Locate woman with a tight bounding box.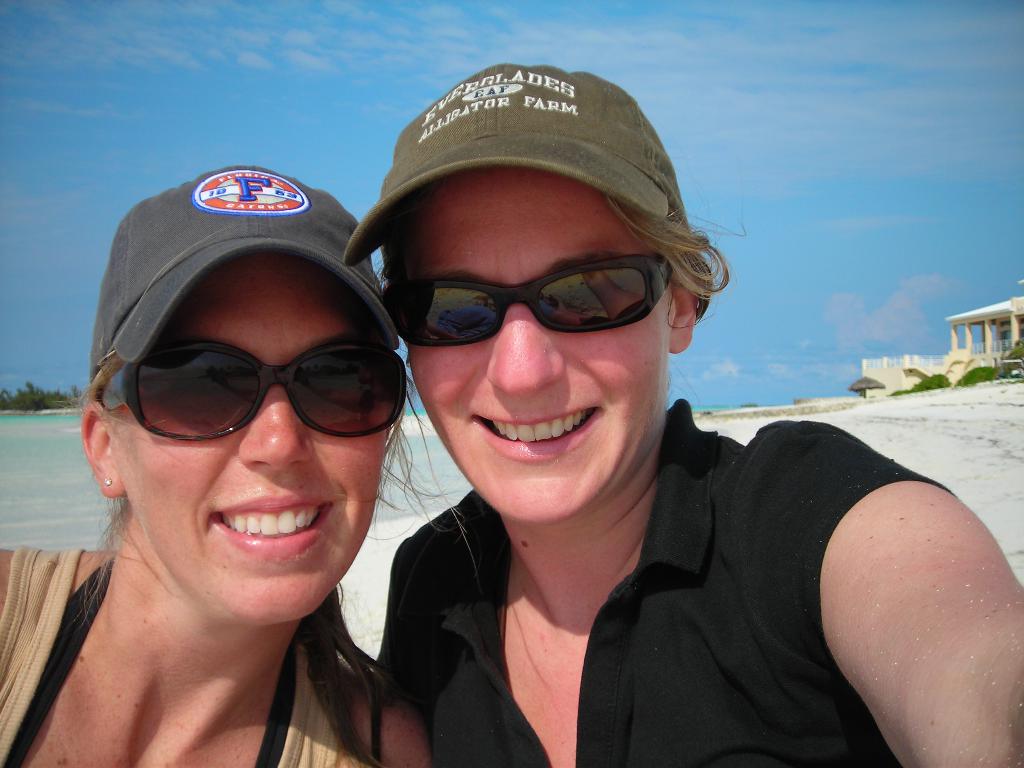
340, 71, 1023, 767.
